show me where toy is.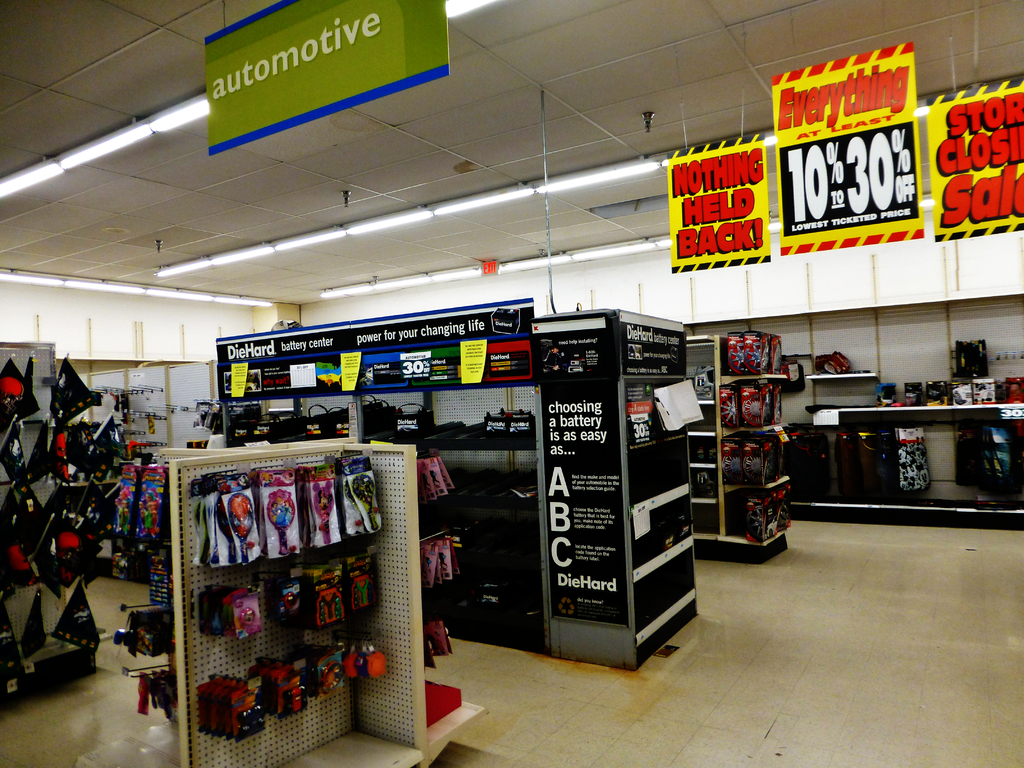
toy is at (left=312, top=478, right=334, bottom=546).
